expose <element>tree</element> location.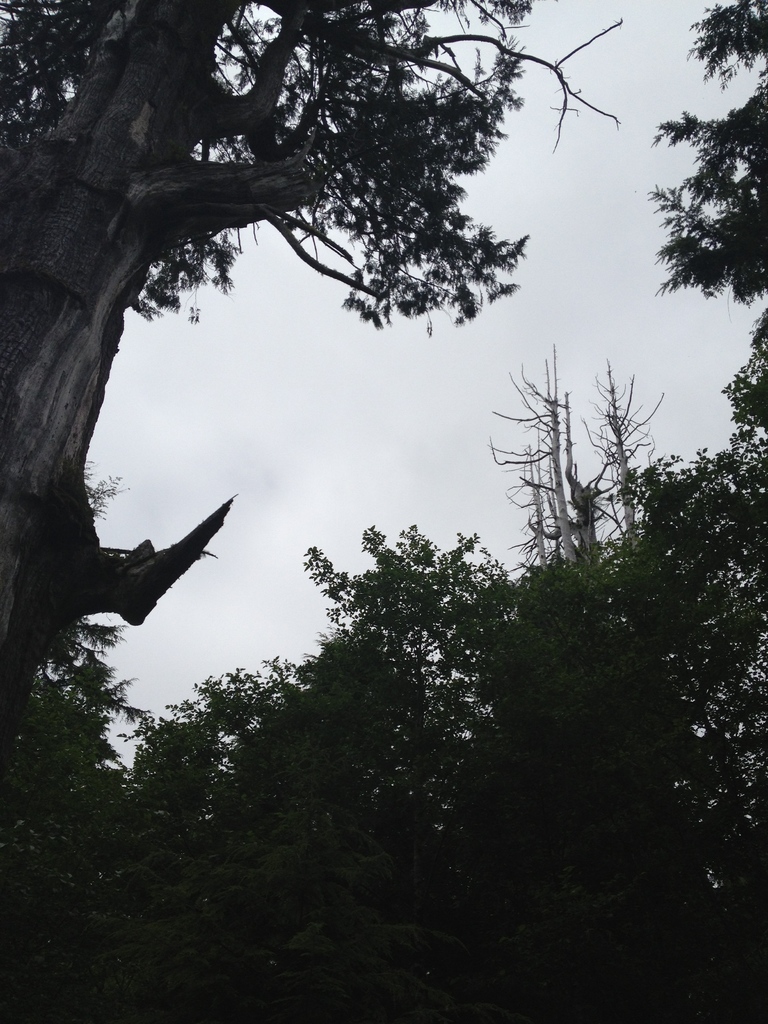
Exposed at select_region(0, 0, 617, 731).
